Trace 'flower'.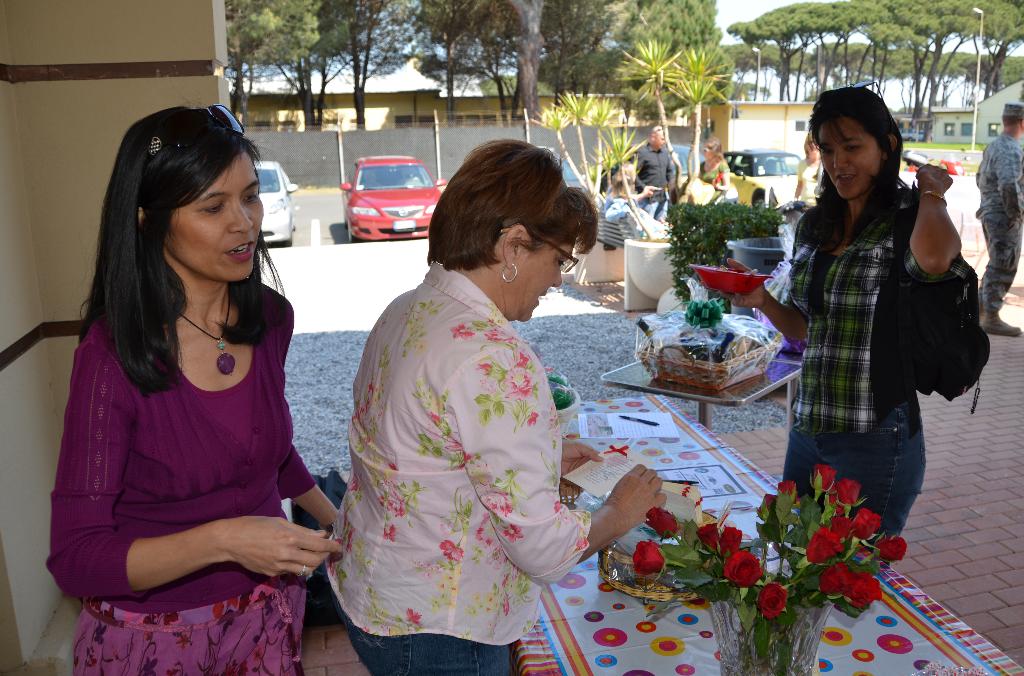
Traced to {"x1": 696, "y1": 519, "x2": 717, "y2": 552}.
